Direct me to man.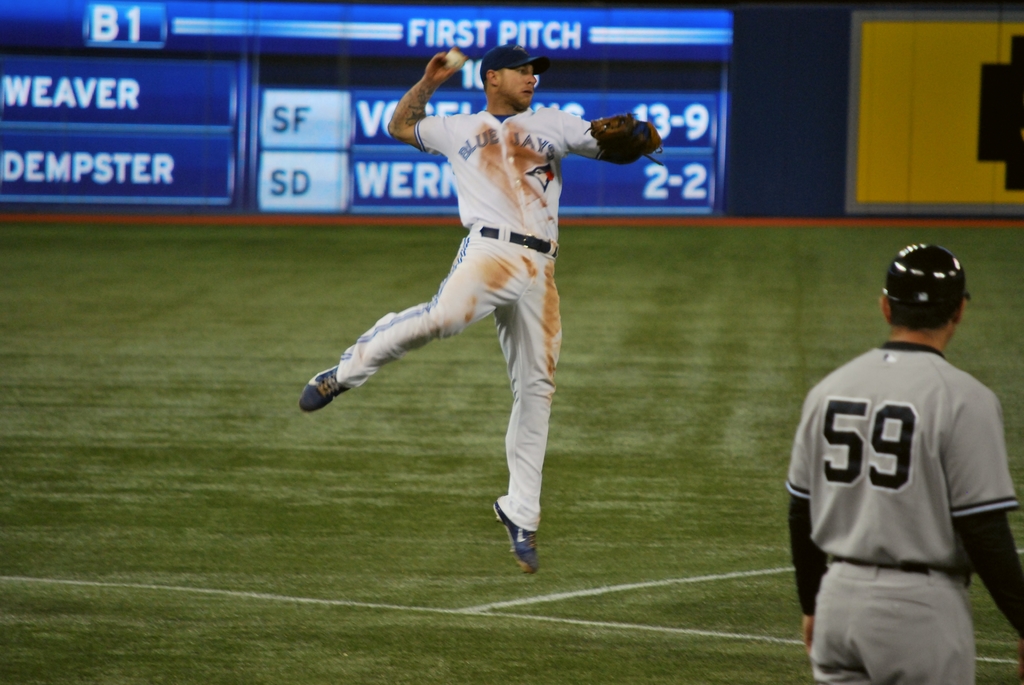
Direction: 299, 44, 662, 572.
